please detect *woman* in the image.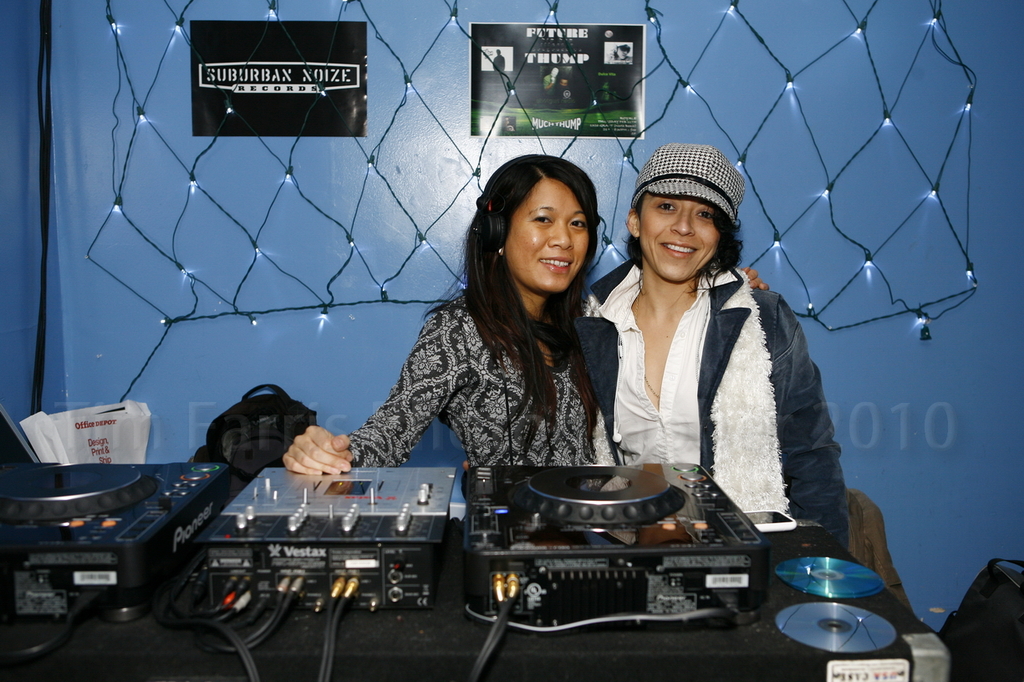
[left=329, top=168, right=639, bottom=525].
